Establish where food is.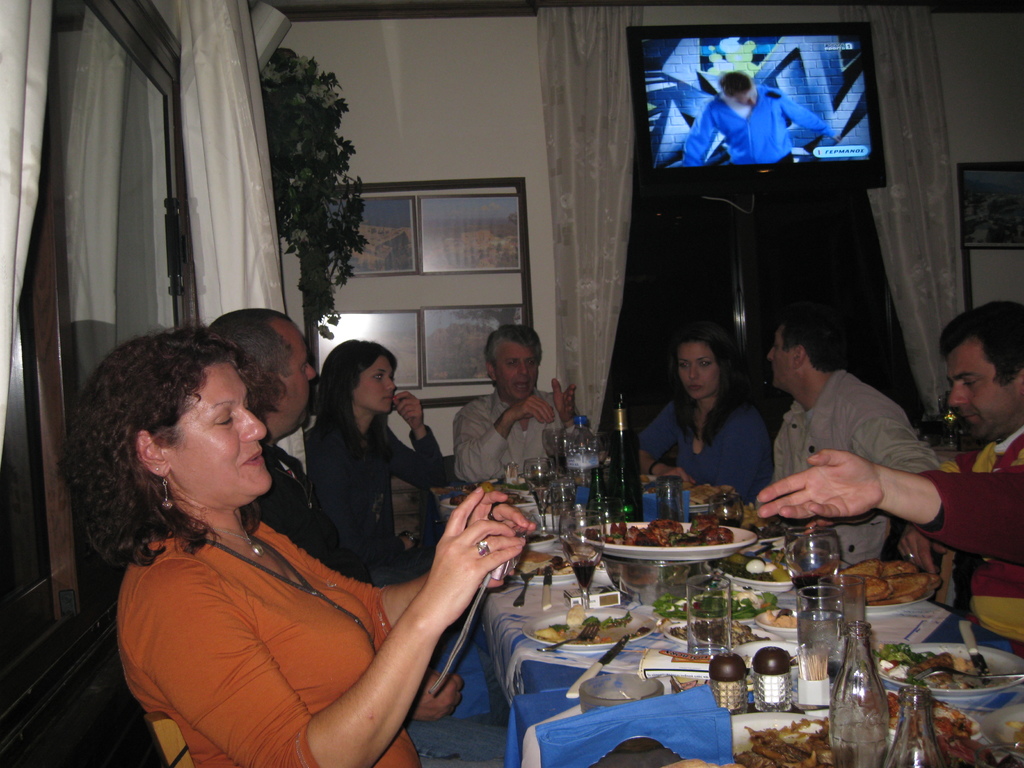
Established at bbox=(668, 616, 765, 643).
